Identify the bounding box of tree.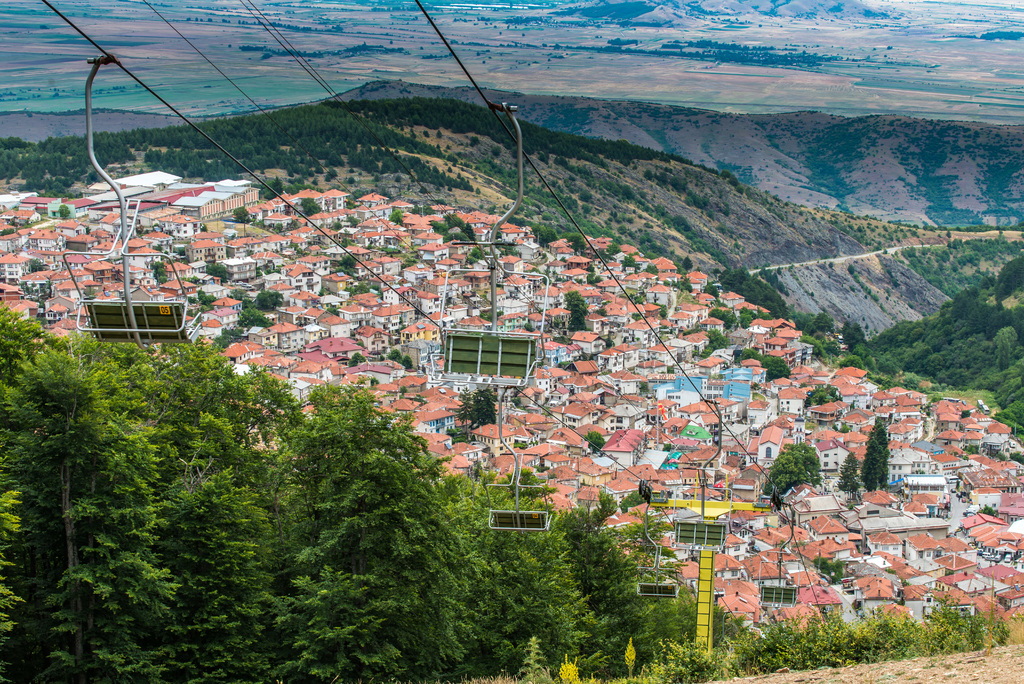
BBox(684, 277, 691, 288).
